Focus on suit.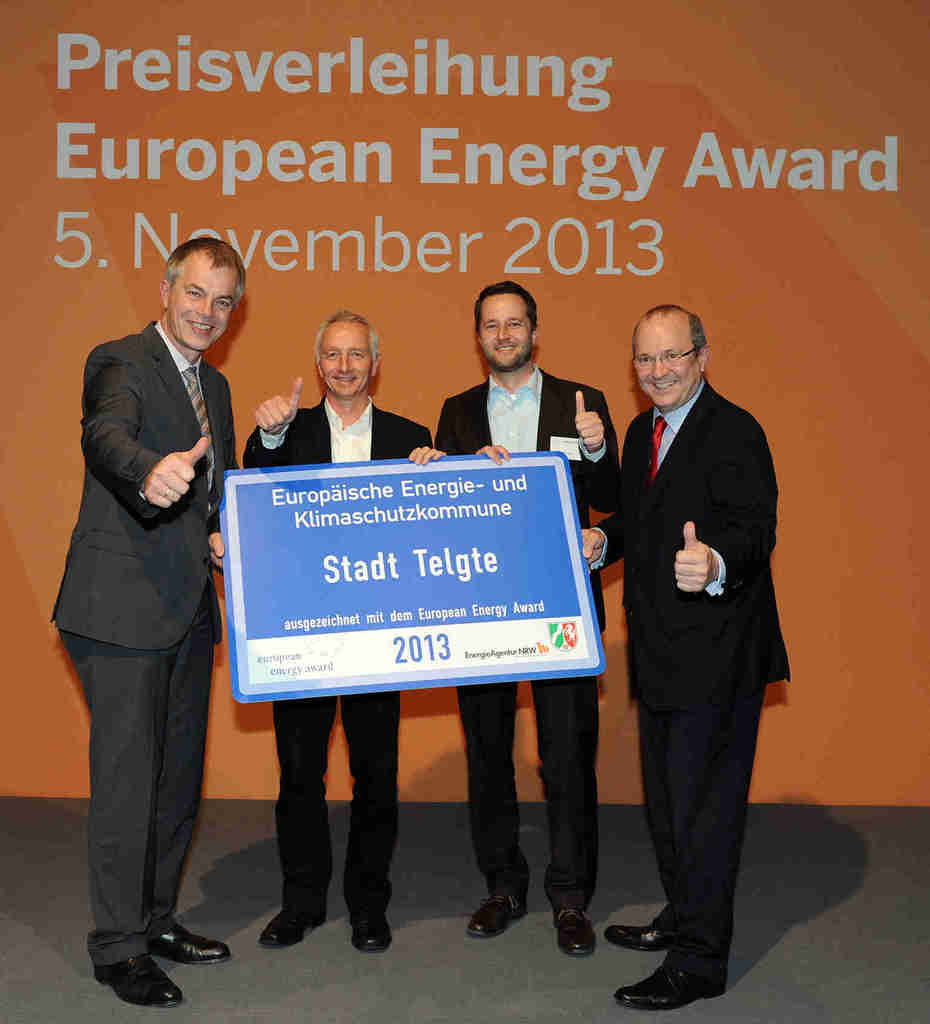
Focused at detection(51, 322, 240, 968).
